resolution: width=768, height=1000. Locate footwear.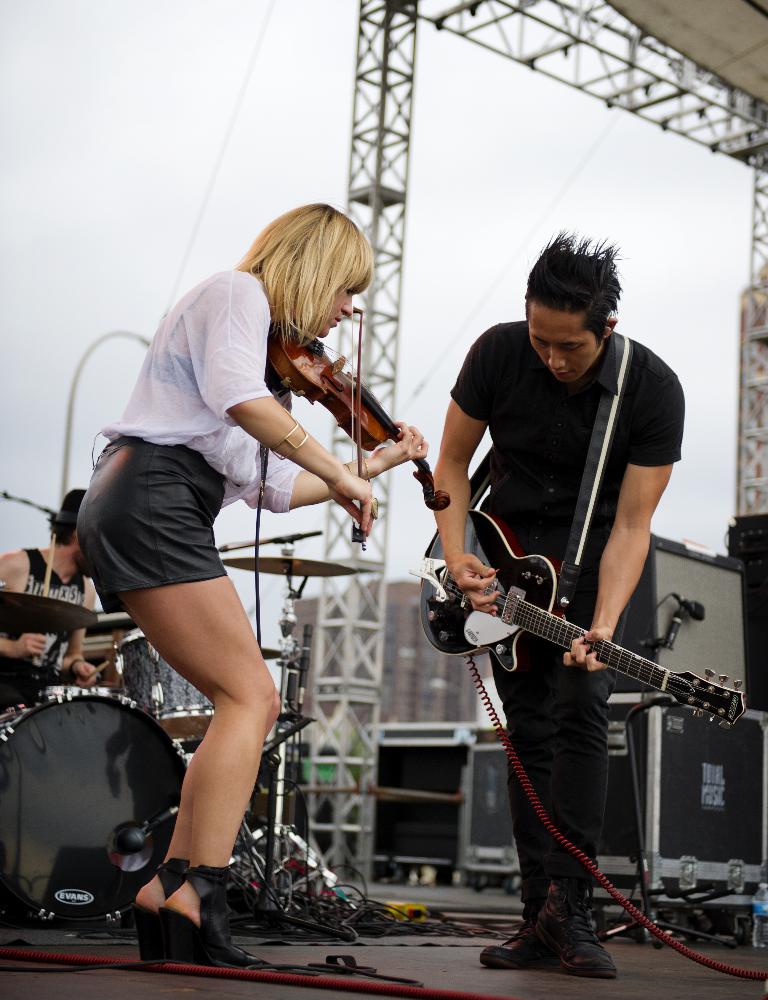
bbox(474, 919, 544, 978).
